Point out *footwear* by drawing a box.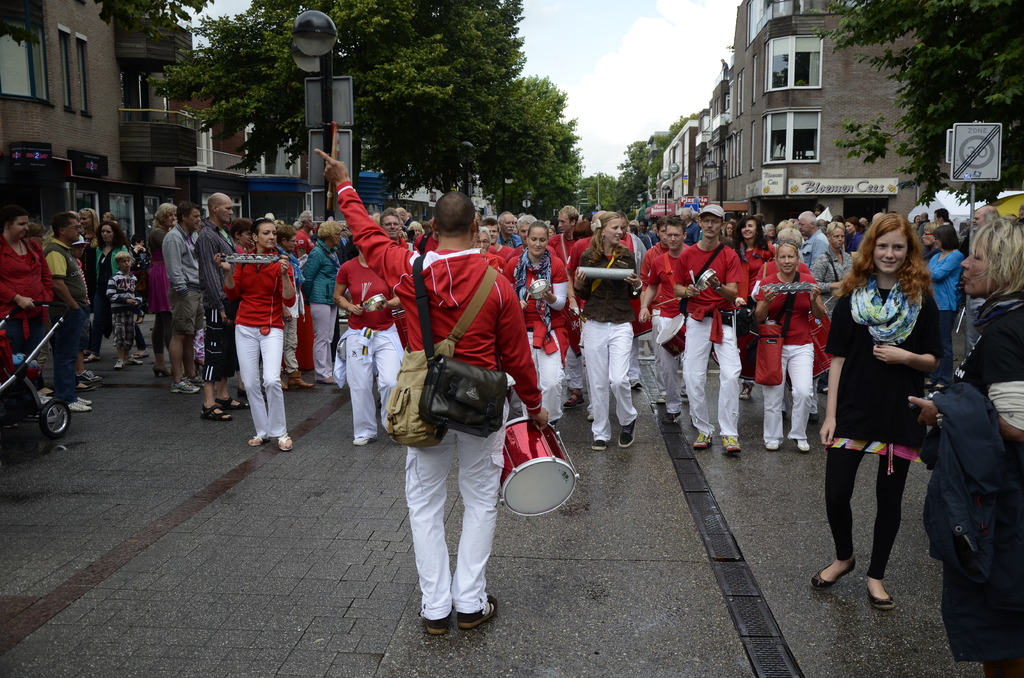
<box>662,407,675,423</box>.
